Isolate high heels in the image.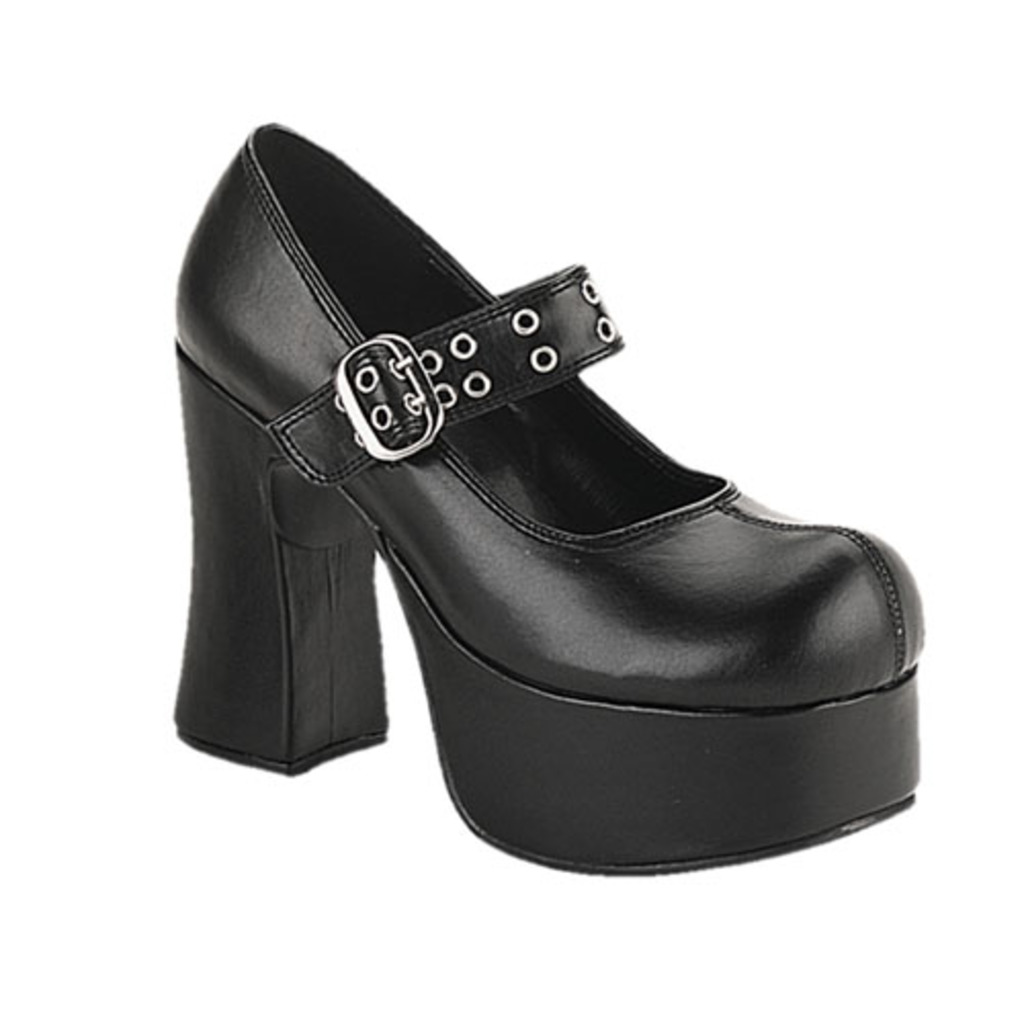
Isolated region: [166,119,924,887].
